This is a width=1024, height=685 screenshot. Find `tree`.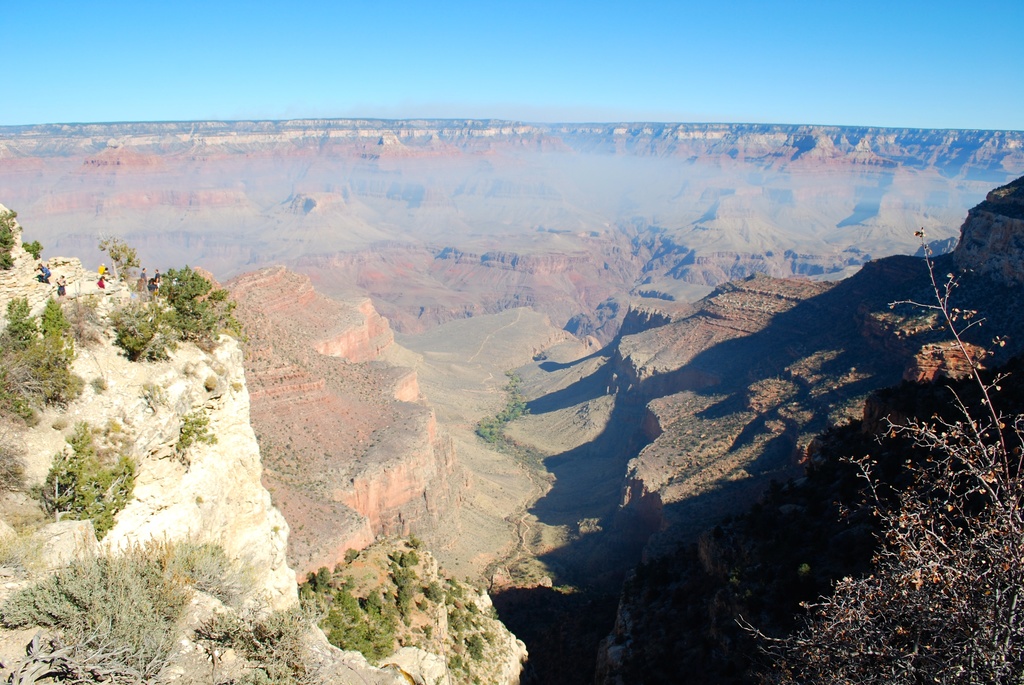
Bounding box: (x1=484, y1=356, x2=527, y2=447).
